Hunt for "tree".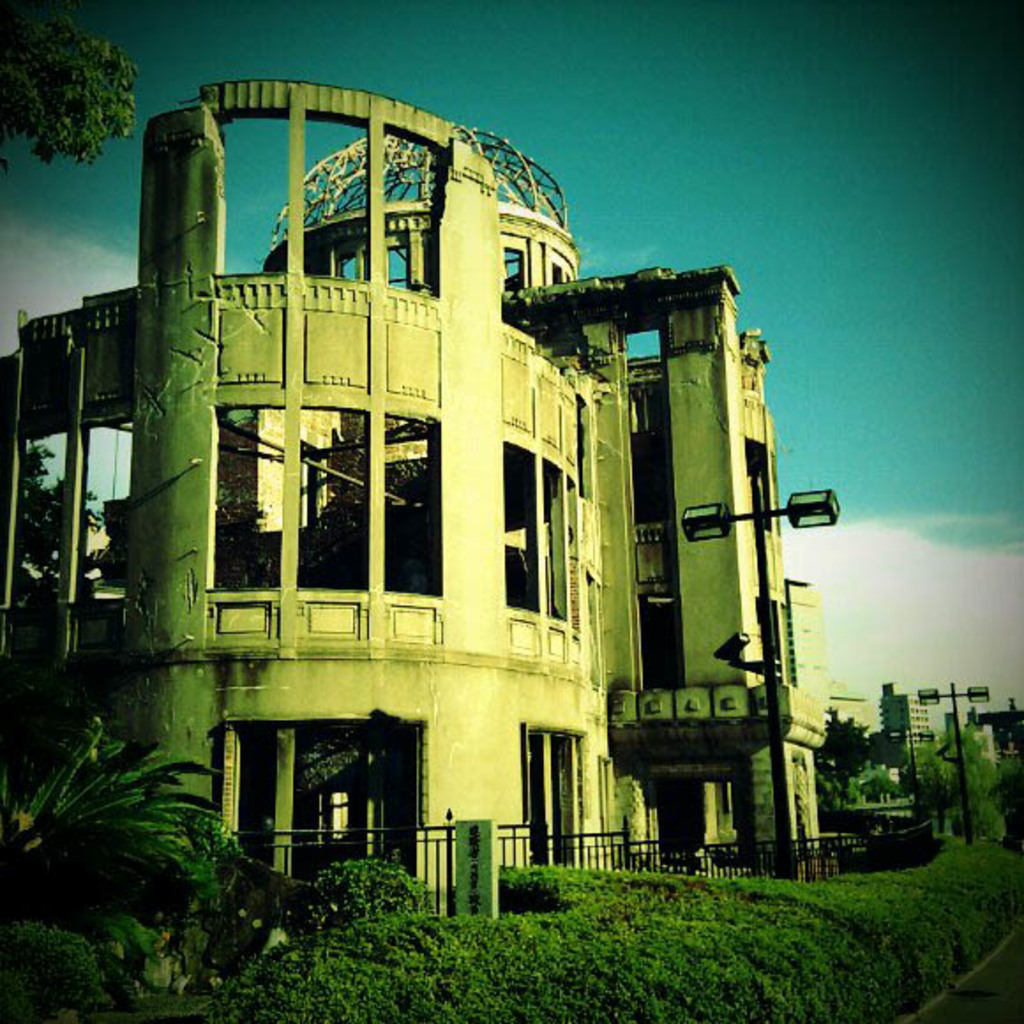
Hunted down at 913/710/1005/842.
